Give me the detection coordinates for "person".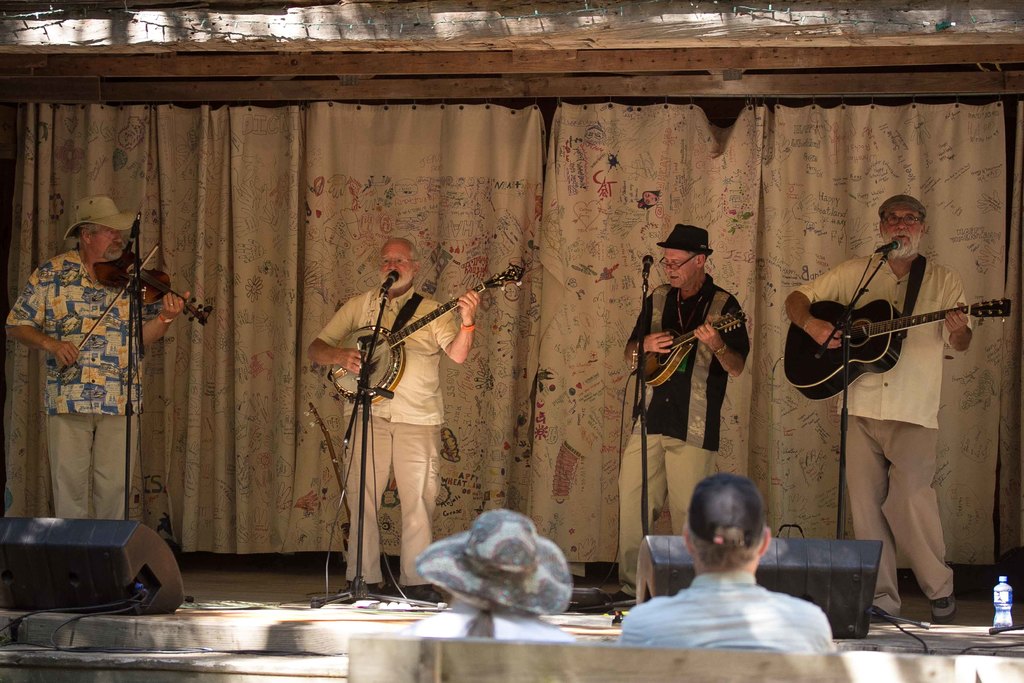
pyautogui.locateOnScreen(392, 513, 578, 645).
